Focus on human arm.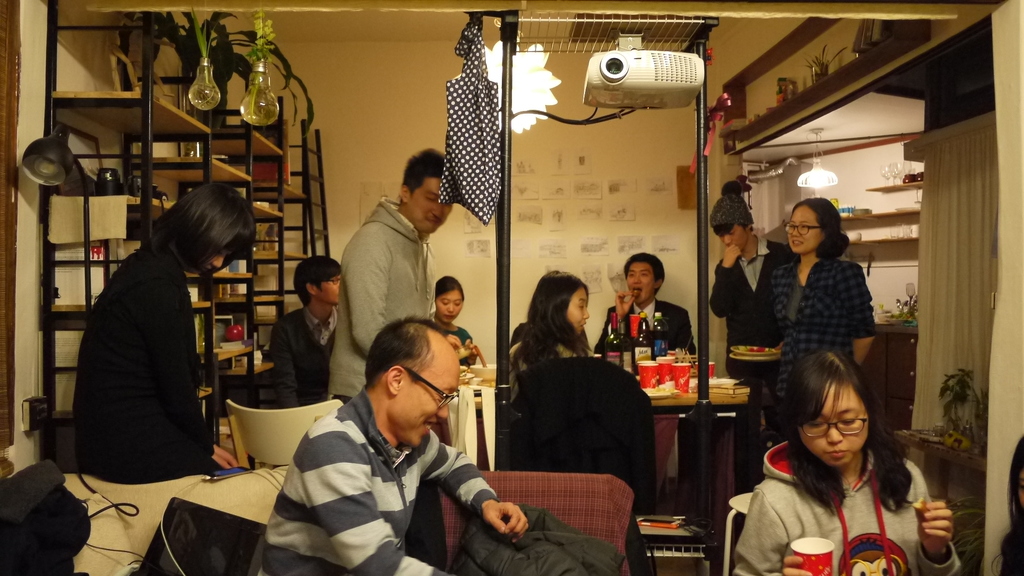
Focused at (left=593, top=289, right=640, bottom=351).
